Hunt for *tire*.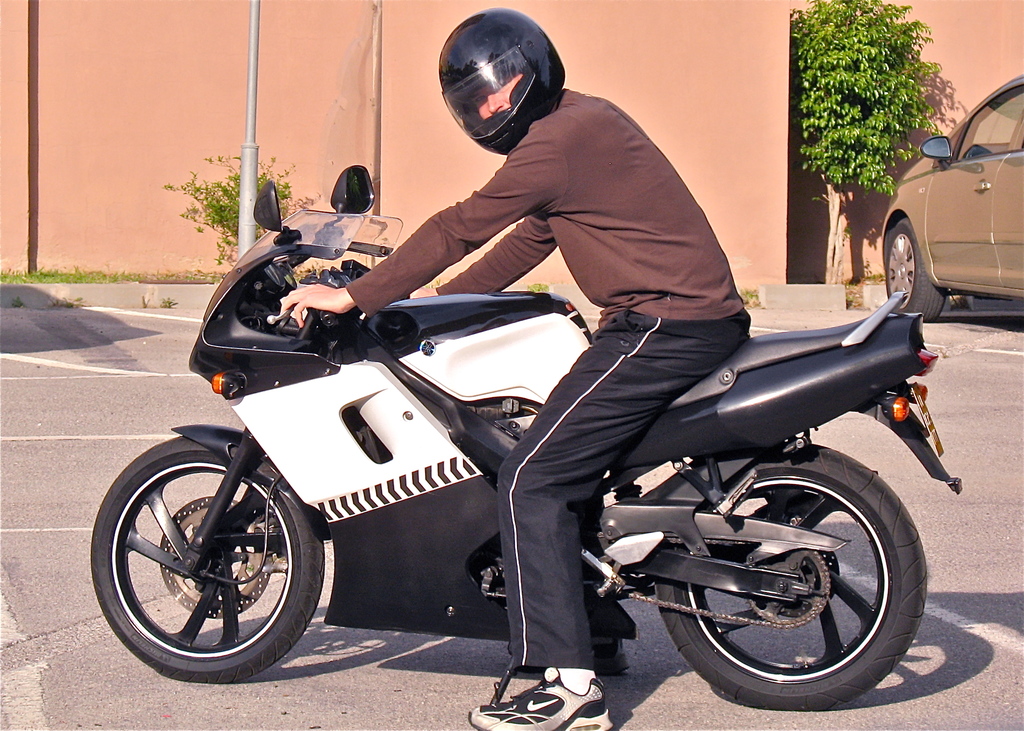
Hunted down at [x1=655, y1=444, x2=927, y2=708].
